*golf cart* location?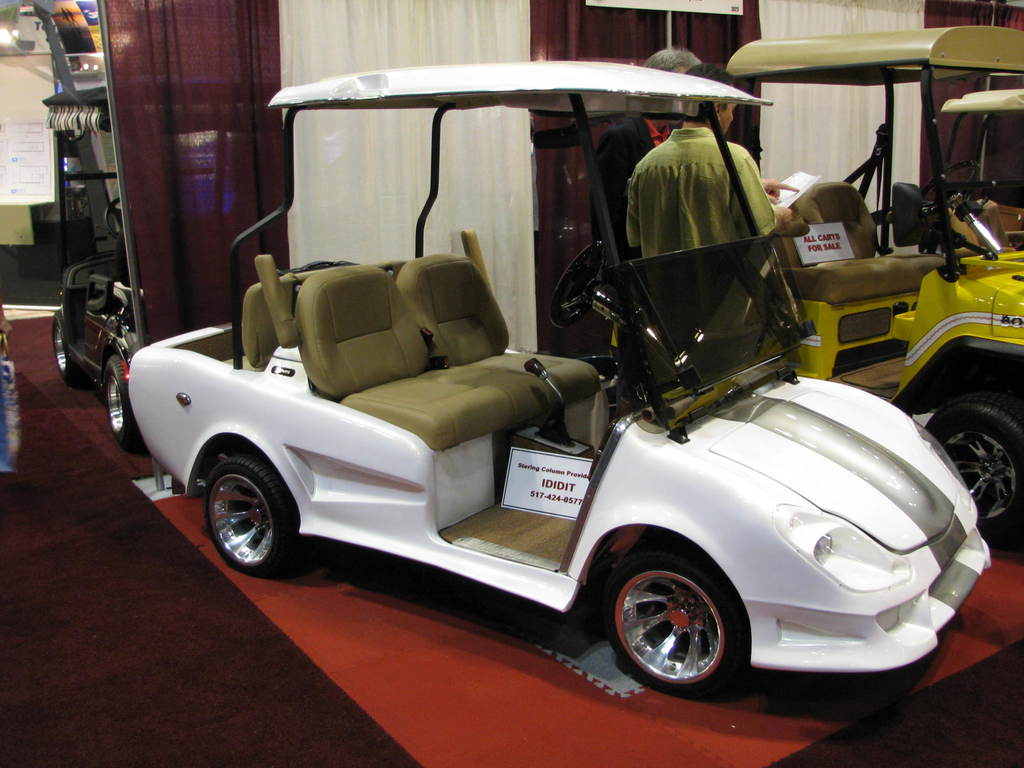
(x1=127, y1=61, x2=991, y2=702)
